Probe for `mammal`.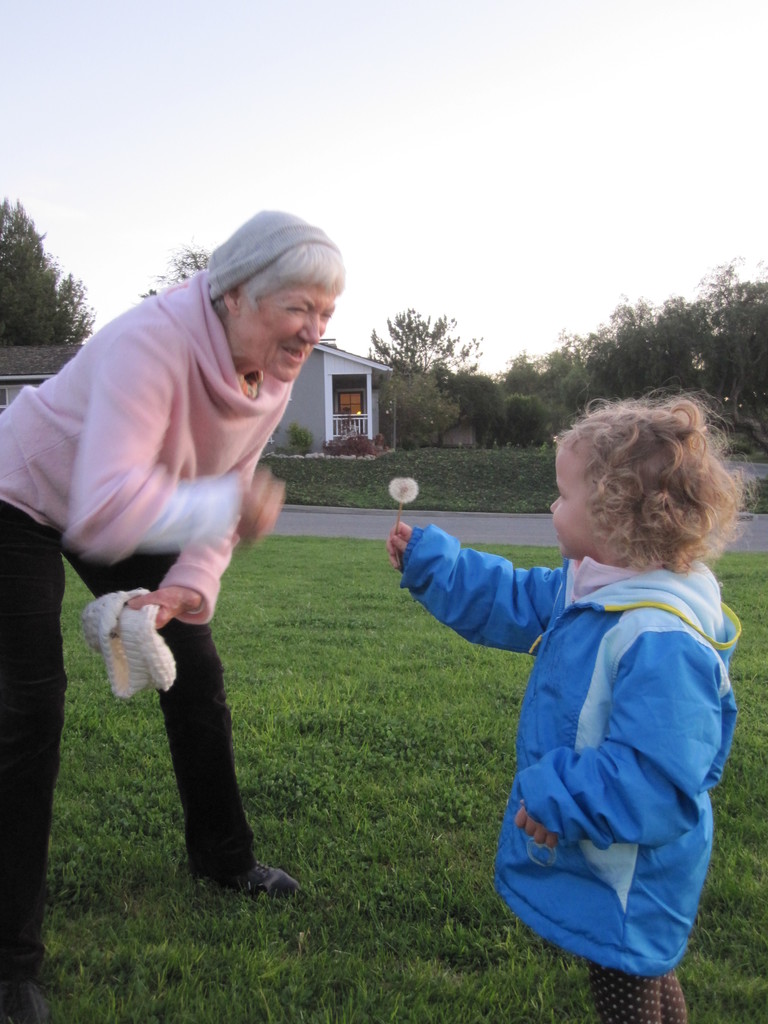
Probe result: (x1=0, y1=207, x2=348, y2=1023).
